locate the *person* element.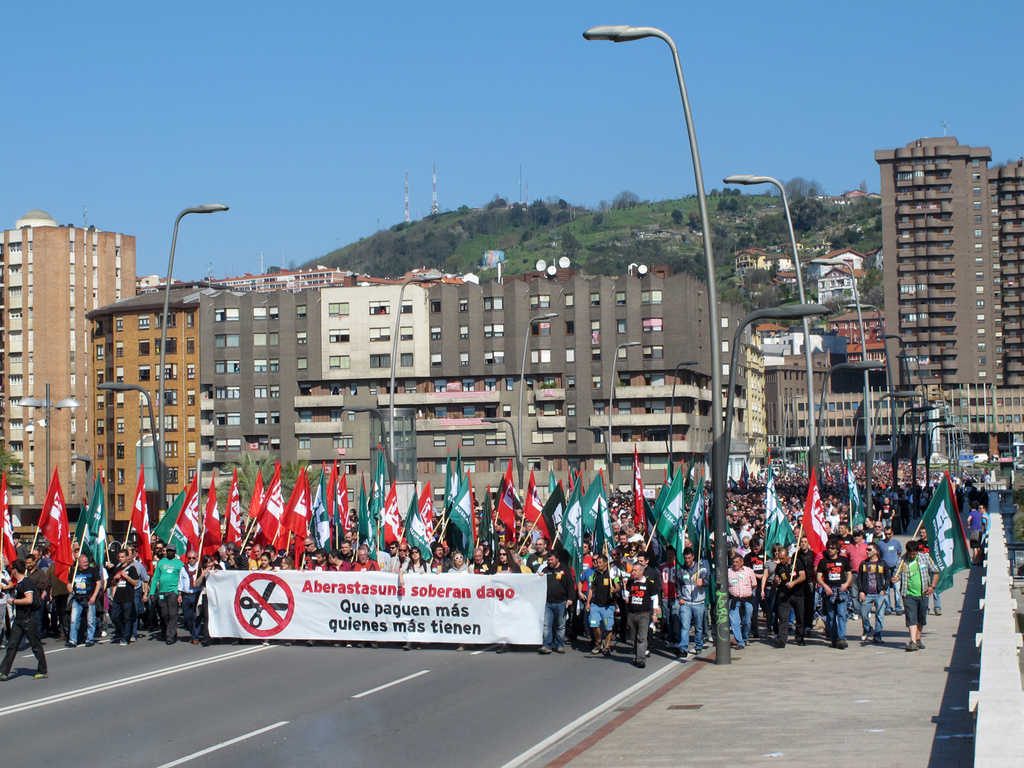
Element bbox: bbox(344, 542, 381, 571).
